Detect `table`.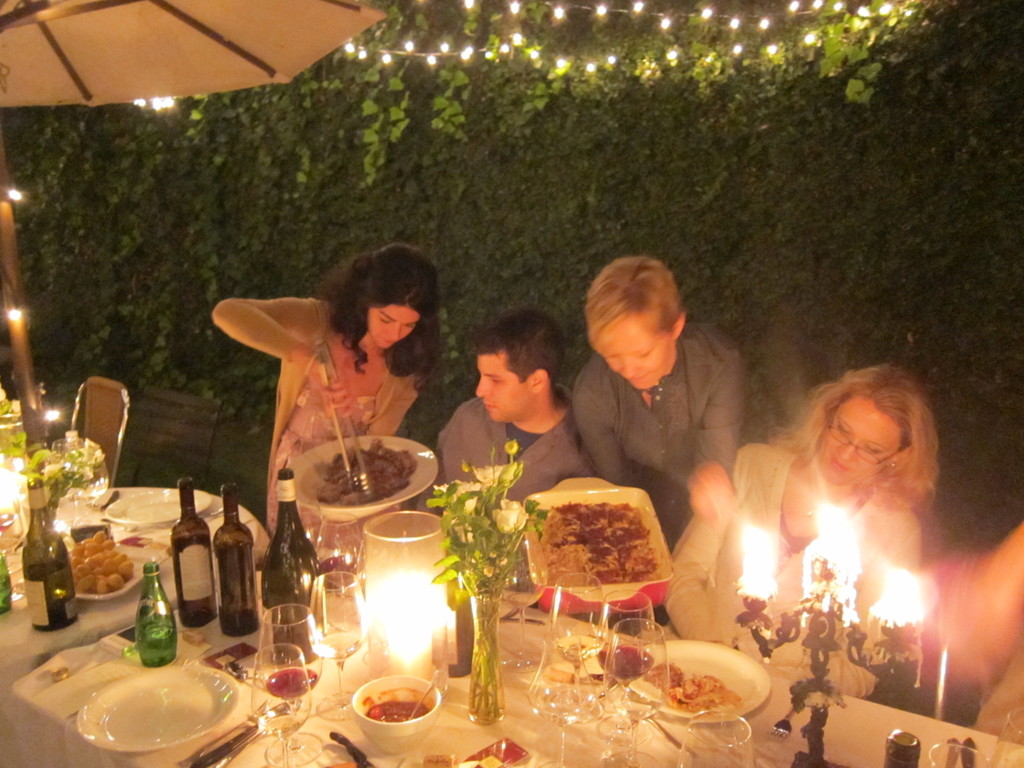
Detected at pyautogui.locateOnScreen(0, 484, 271, 702).
